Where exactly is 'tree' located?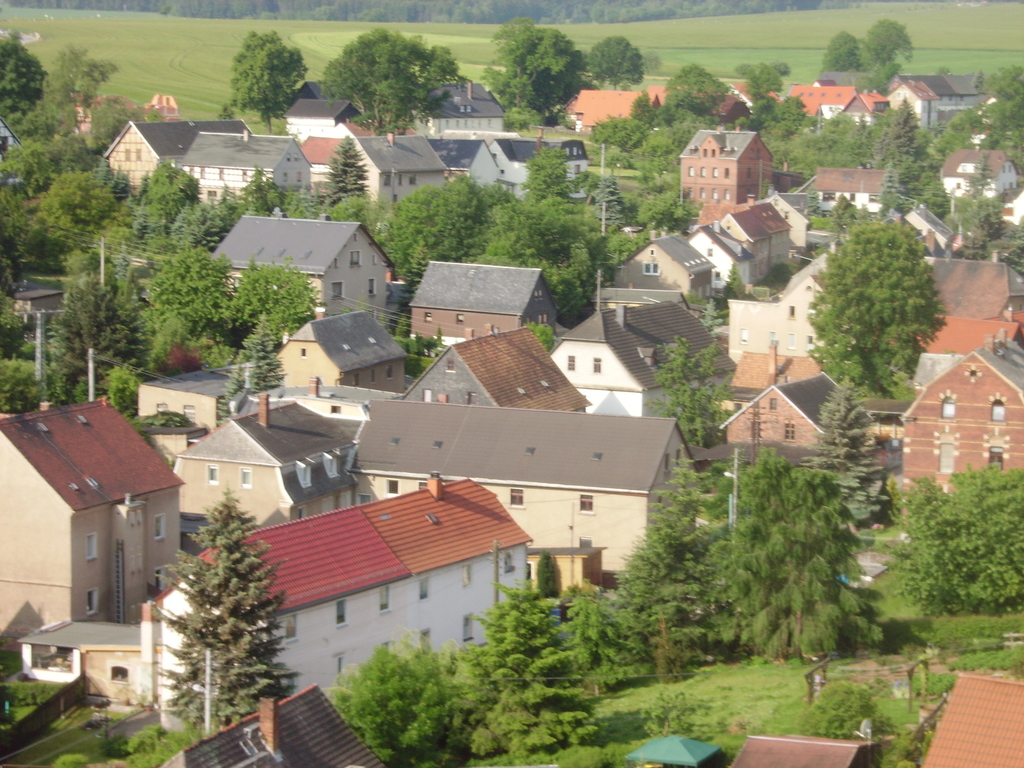
Its bounding box is [x1=820, y1=29, x2=858, y2=77].
